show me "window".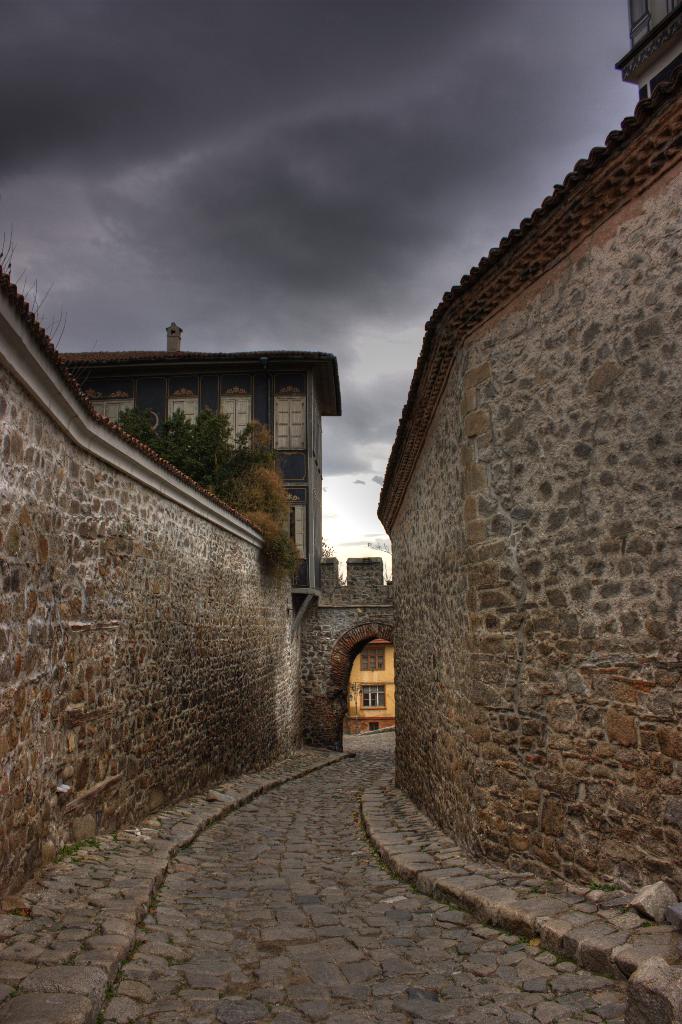
"window" is here: select_region(92, 390, 142, 443).
